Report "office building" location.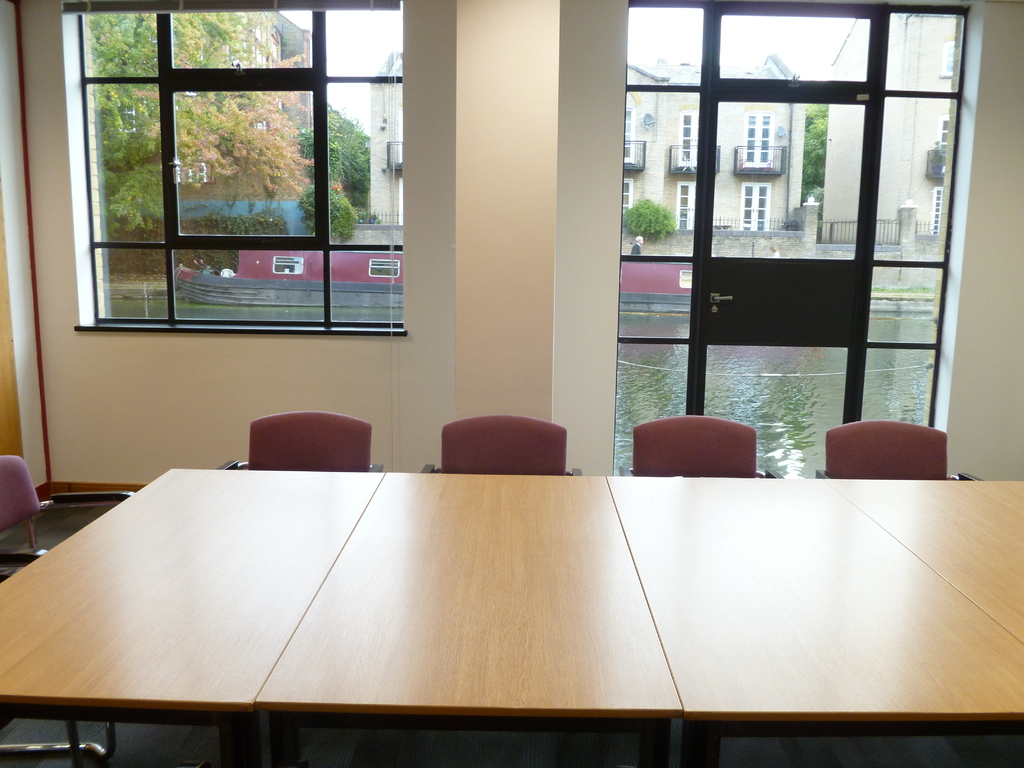
Report: locate(0, 0, 946, 767).
